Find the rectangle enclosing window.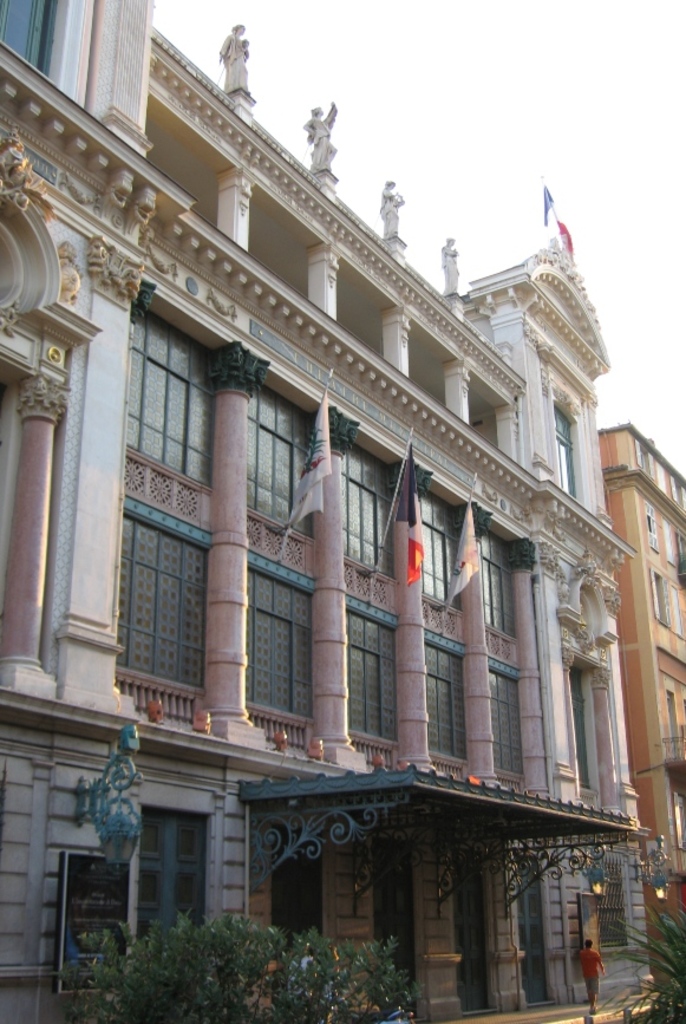
BBox(651, 569, 671, 625).
